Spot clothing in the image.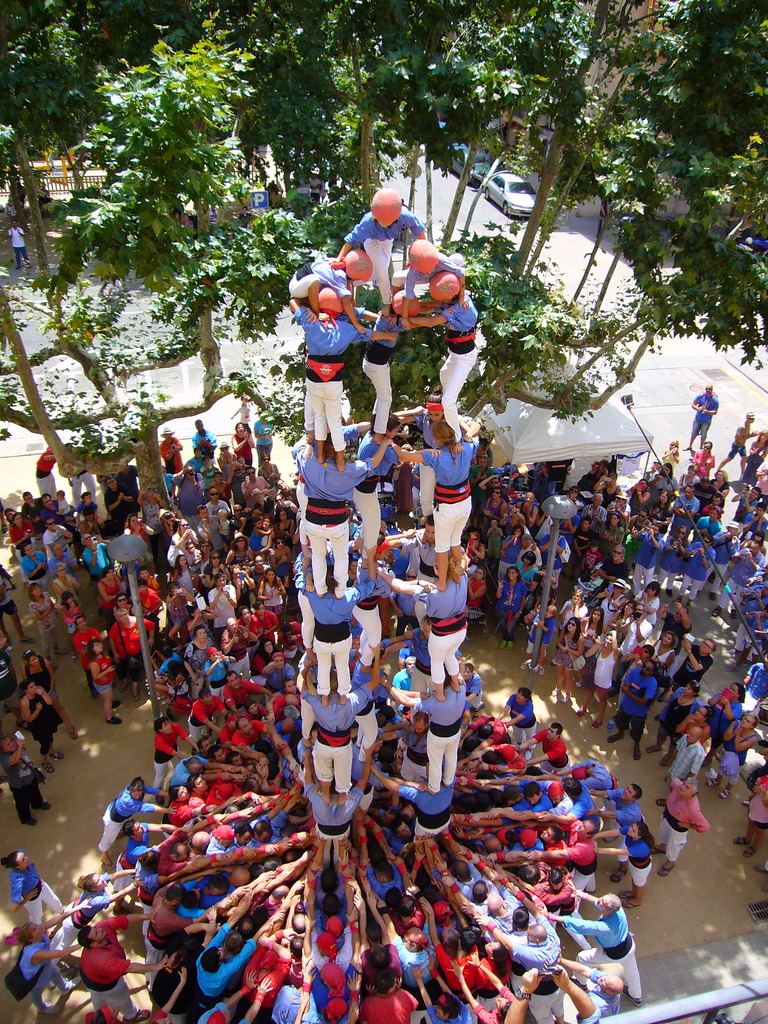
clothing found at l=560, t=894, r=642, b=1002.
